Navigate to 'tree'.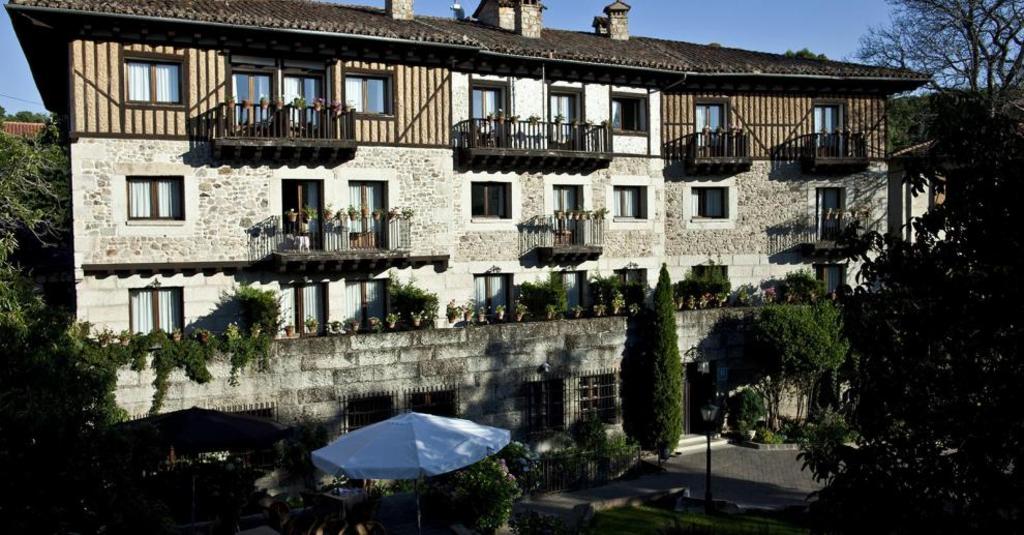
Navigation target: bbox=[0, 112, 51, 123].
